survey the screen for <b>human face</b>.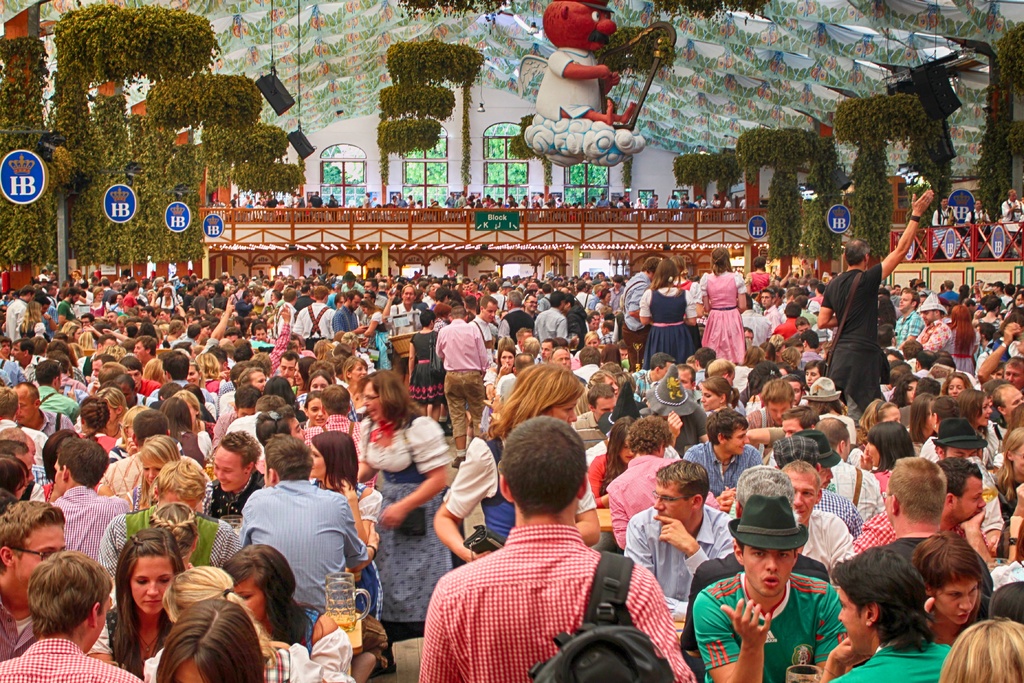
Survey found: [x1=237, y1=575, x2=268, y2=620].
